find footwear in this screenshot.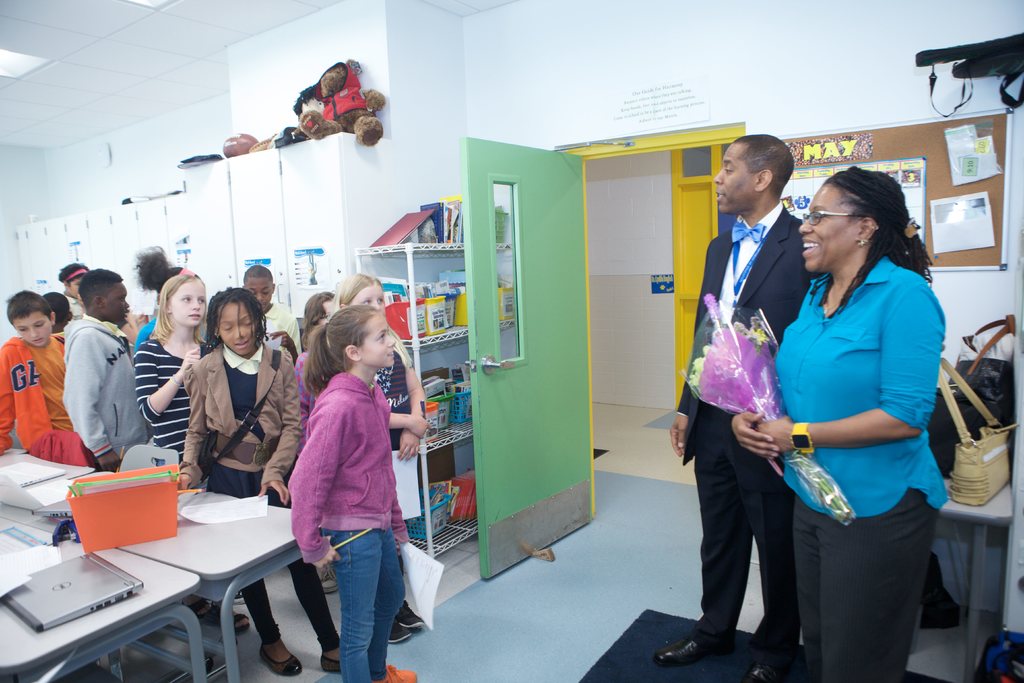
The bounding box for footwear is (x1=396, y1=600, x2=426, y2=628).
